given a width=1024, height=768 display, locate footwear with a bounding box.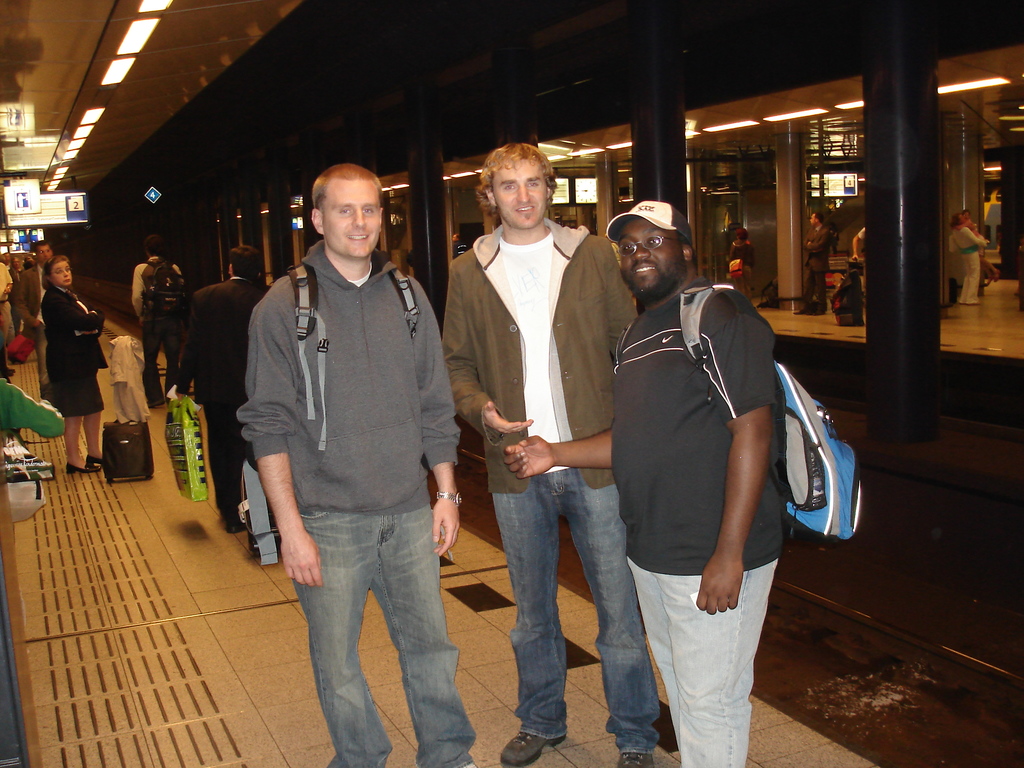
Located: x1=616 y1=753 x2=655 y2=767.
